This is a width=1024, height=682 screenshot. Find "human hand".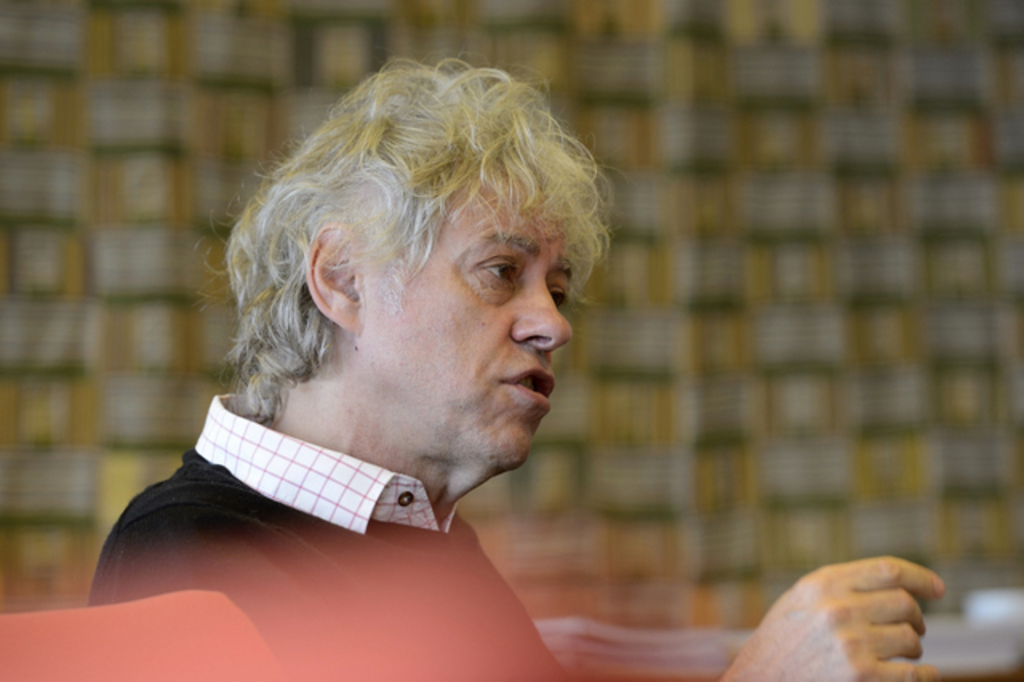
Bounding box: 726, 556, 952, 669.
